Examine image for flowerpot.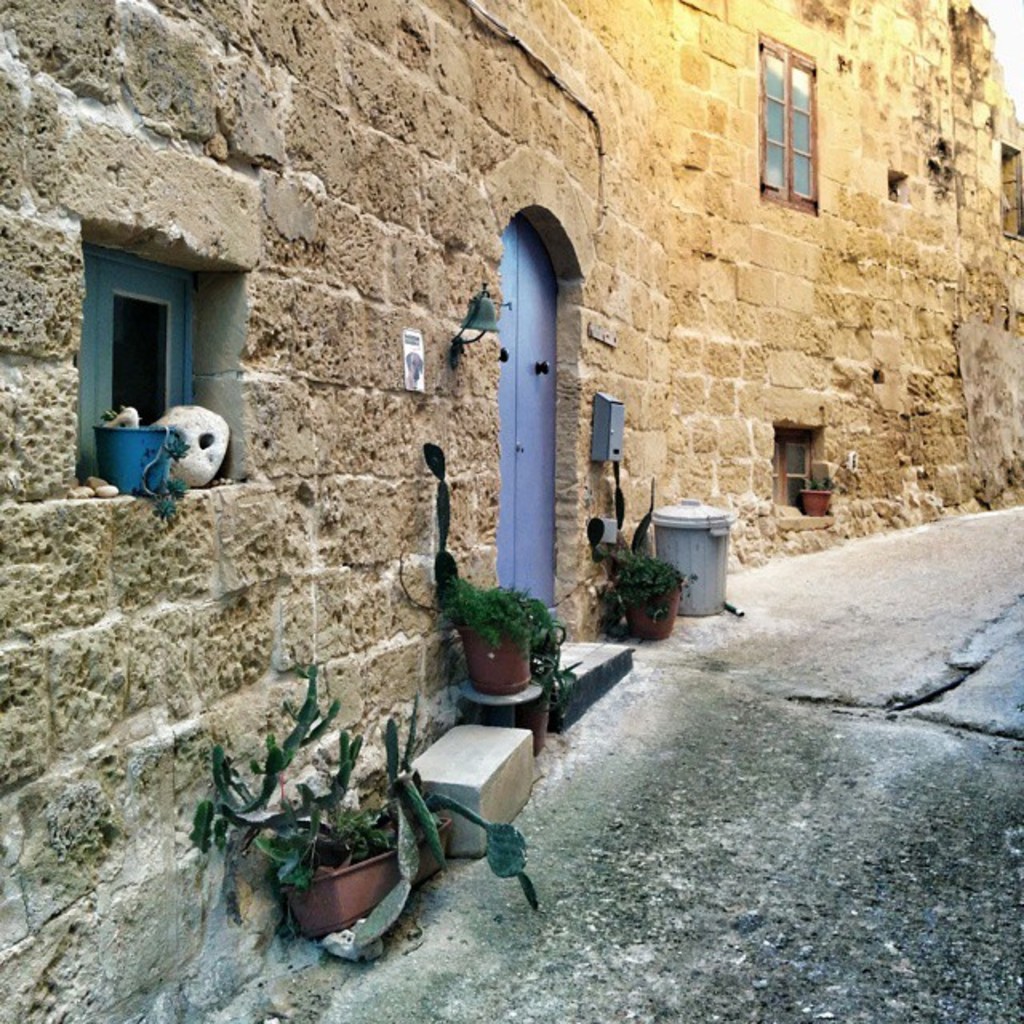
Examination result: [x1=616, y1=574, x2=685, y2=640].
